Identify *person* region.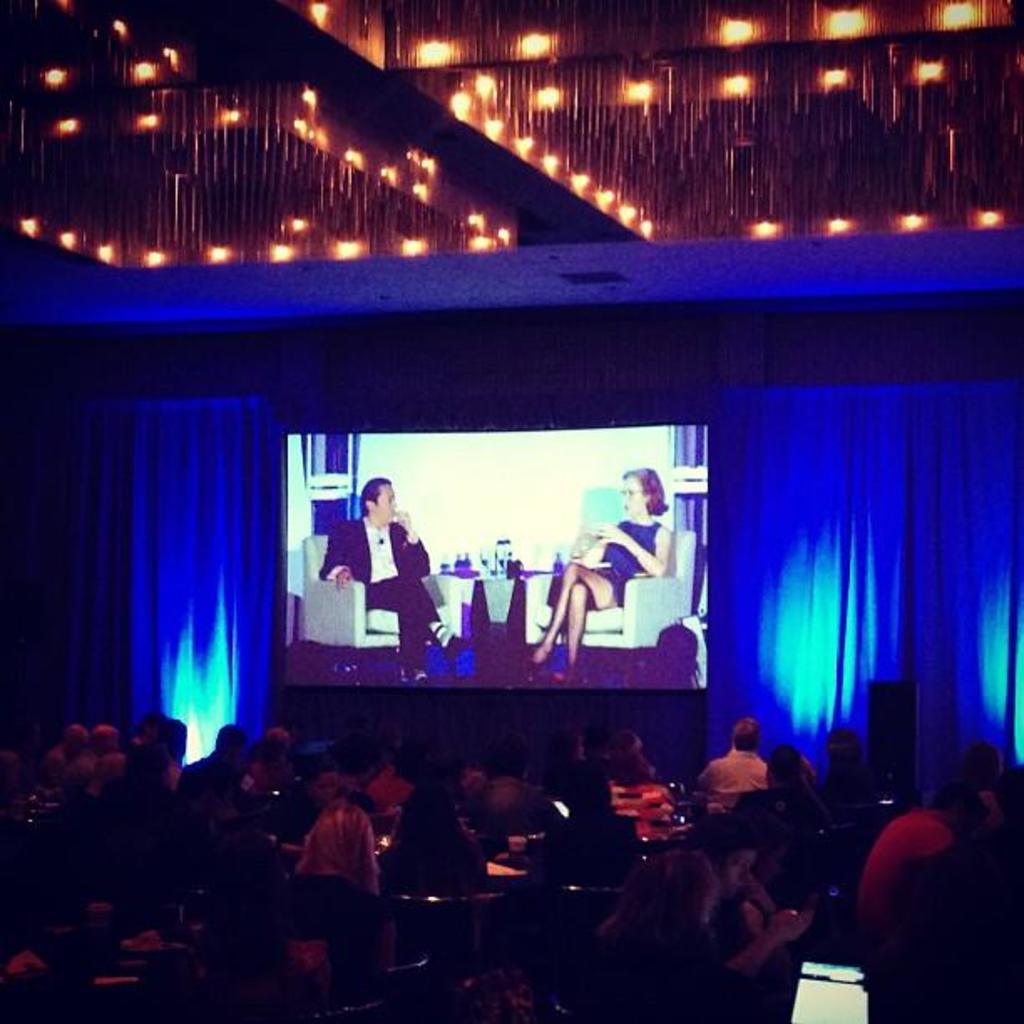
Region: locate(42, 837, 125, 1021).
